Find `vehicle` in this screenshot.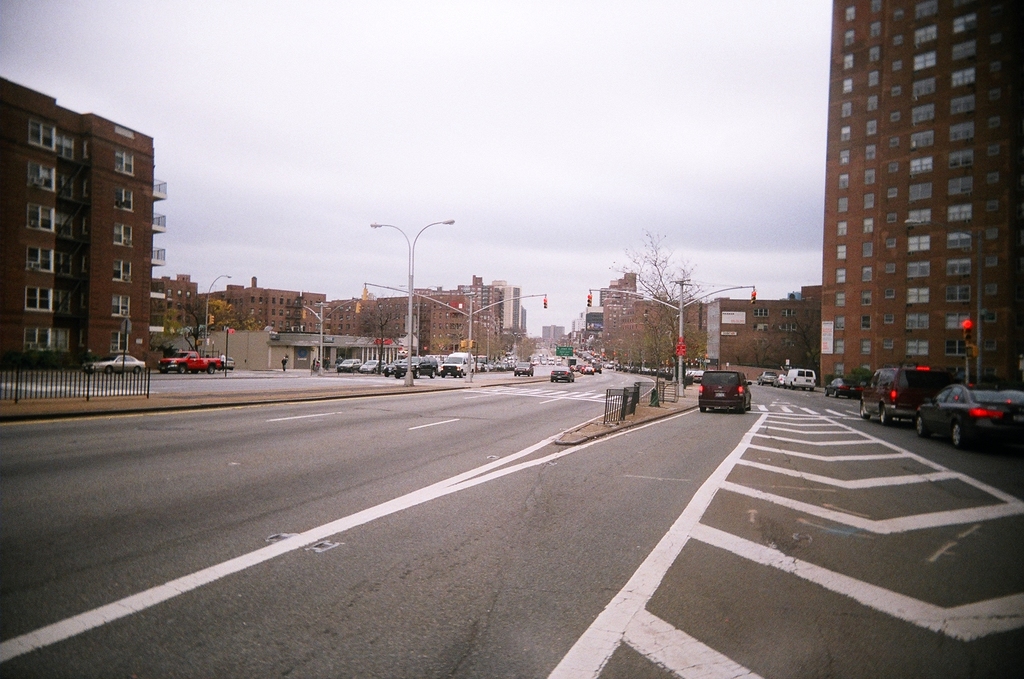
The bounding box for `vehicle` is box=[756, 373, 777, 388].
